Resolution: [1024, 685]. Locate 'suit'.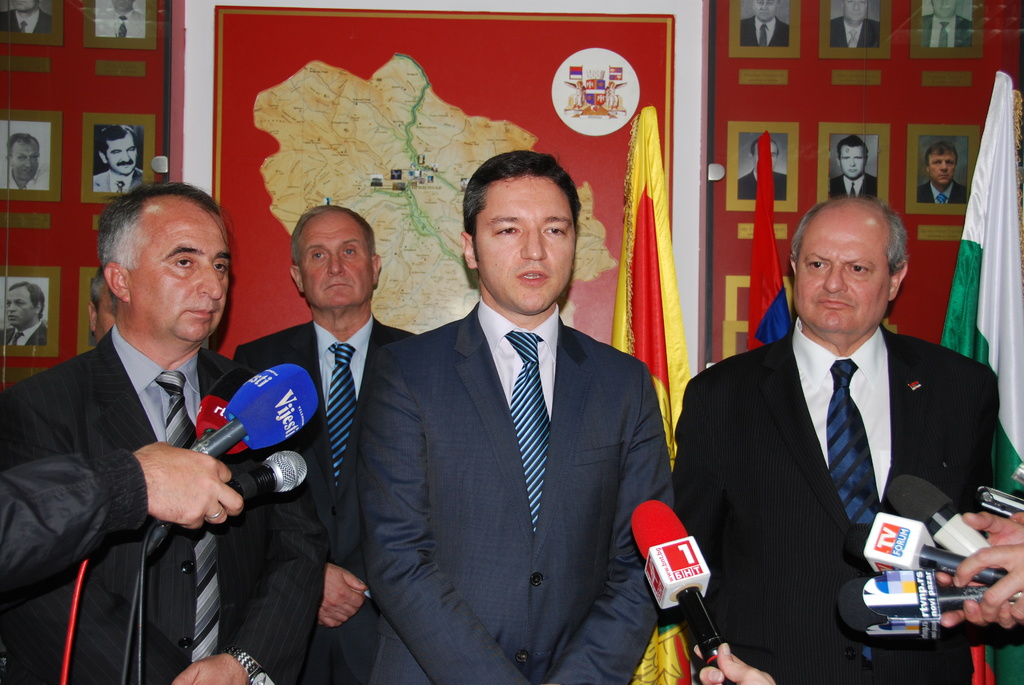
{"left": 831, "top": 17, "right": 881, "bottom": 48}.
